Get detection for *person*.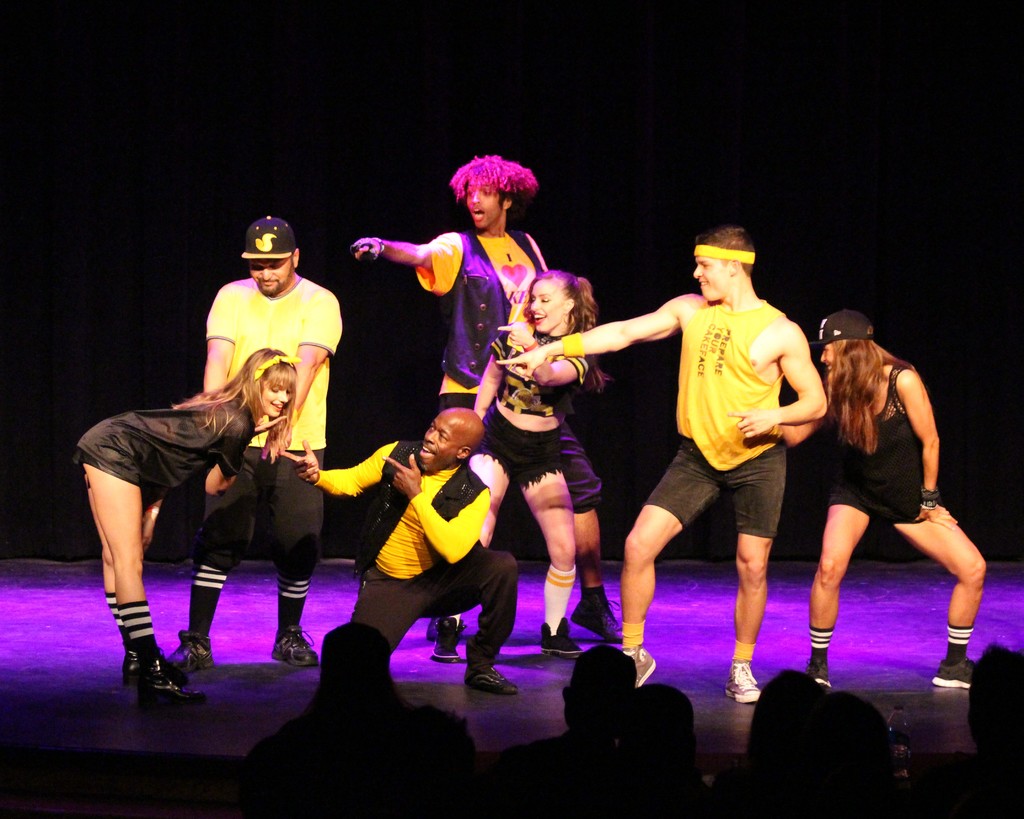
Detection: bbox=(424, 270, 611, 664).
